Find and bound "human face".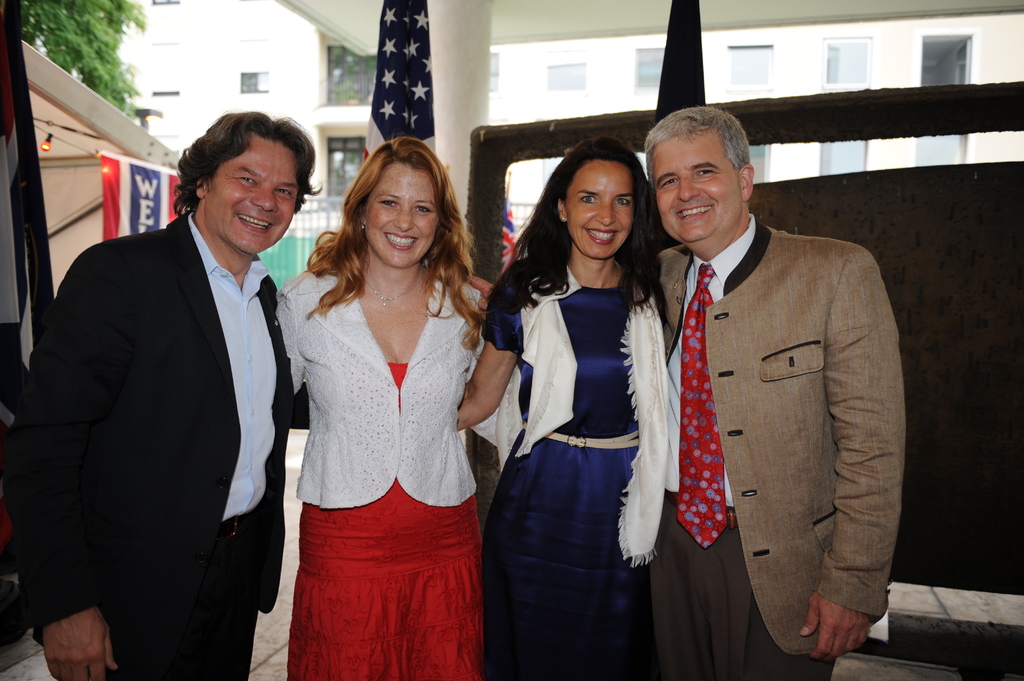
Bound: detection(564, 161, 633, 263).
